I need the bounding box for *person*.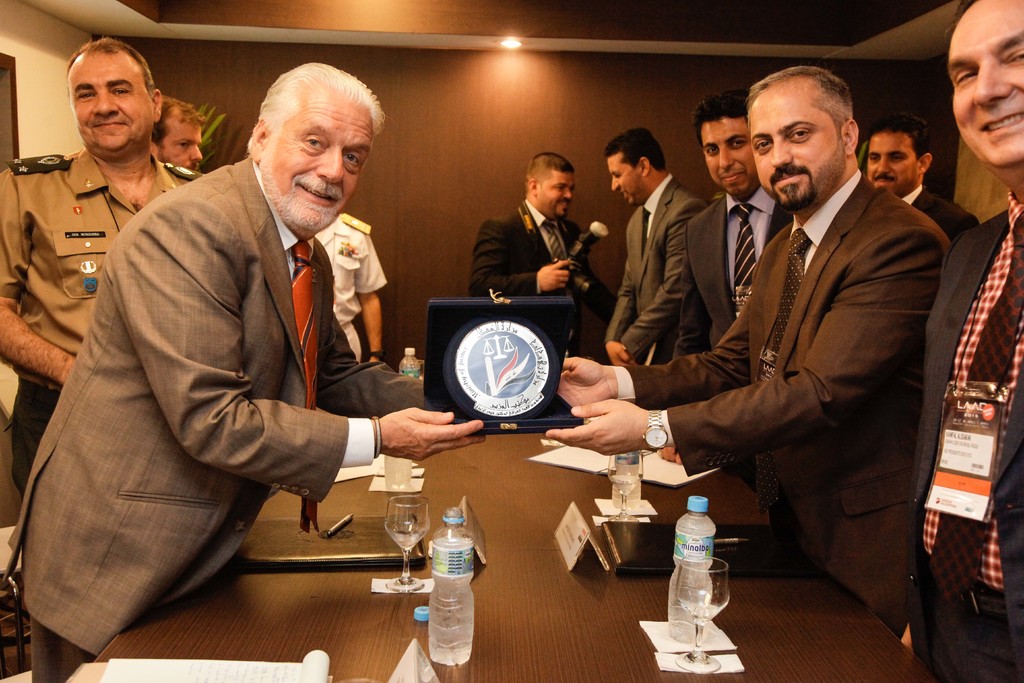
Here it is: left=144, top=92, right=200, bottom=163.
